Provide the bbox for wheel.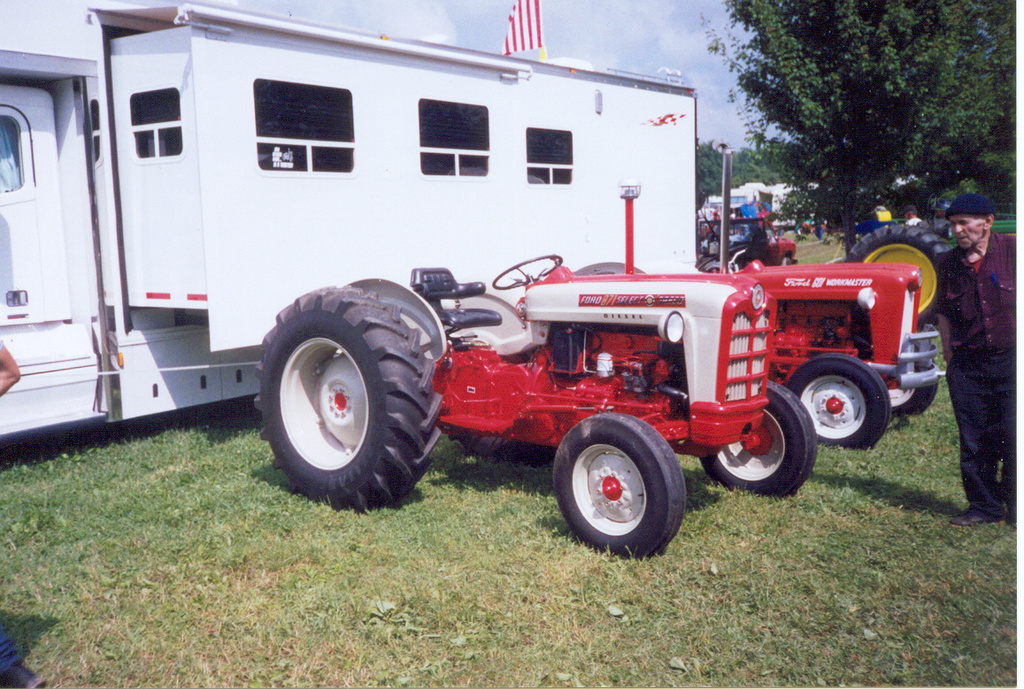
select_region(779, 355, 896, 456).
